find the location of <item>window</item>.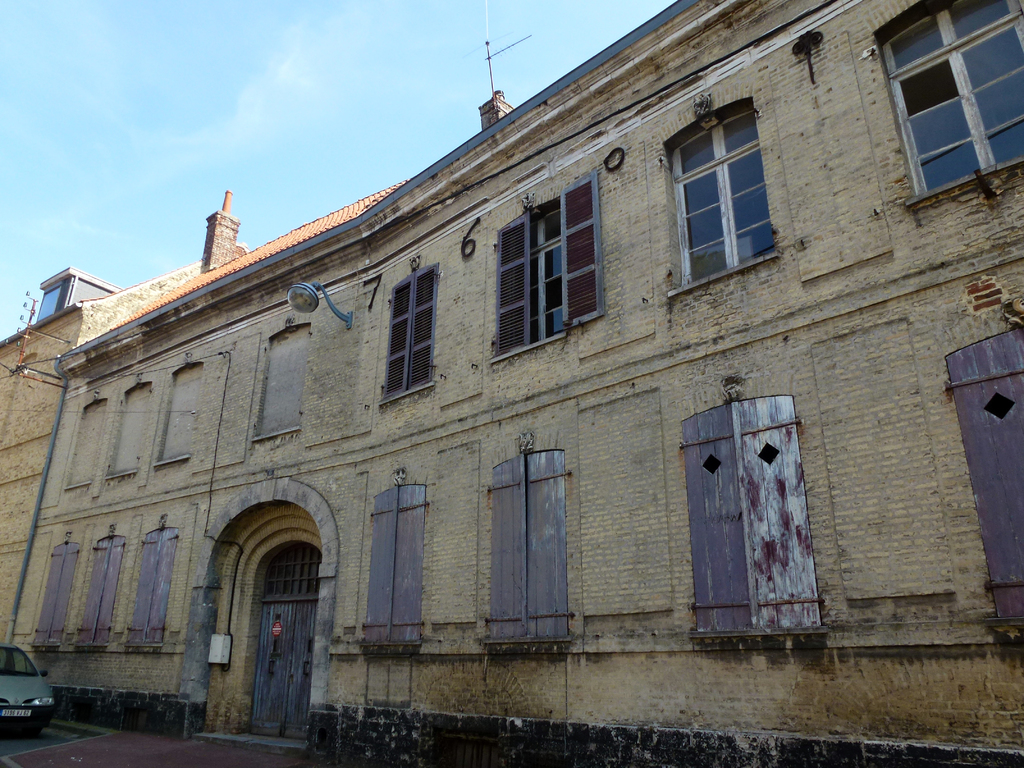
Location: {"x1": 65, "y1": 399, "x2": 107, "y2": 492}.
